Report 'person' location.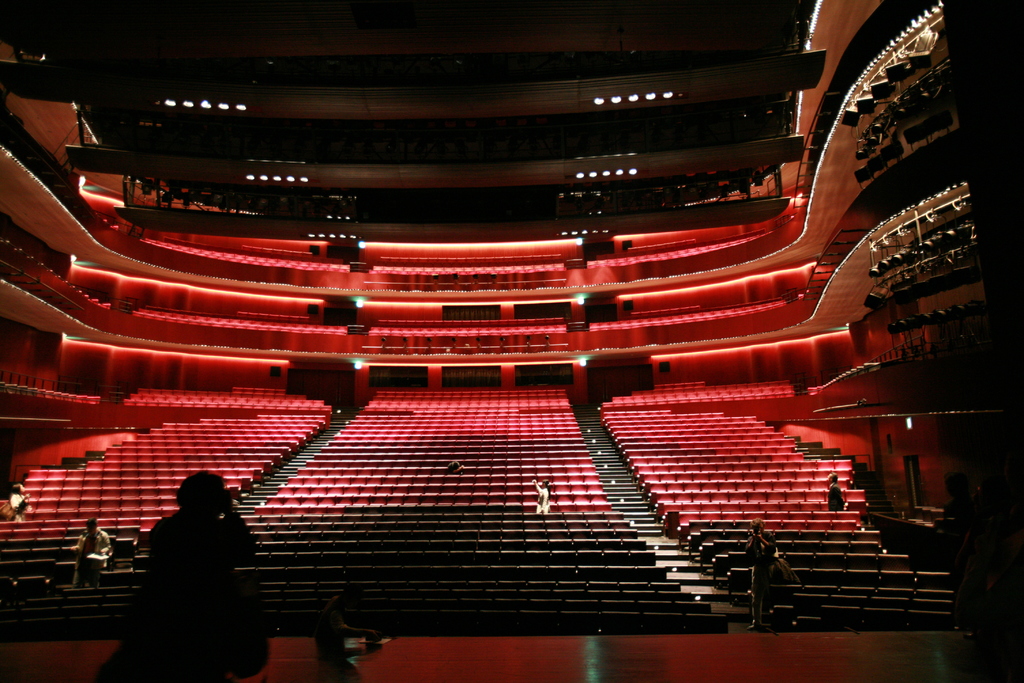
Report: [x1=9, y1=482, x2=35, y2=519].
